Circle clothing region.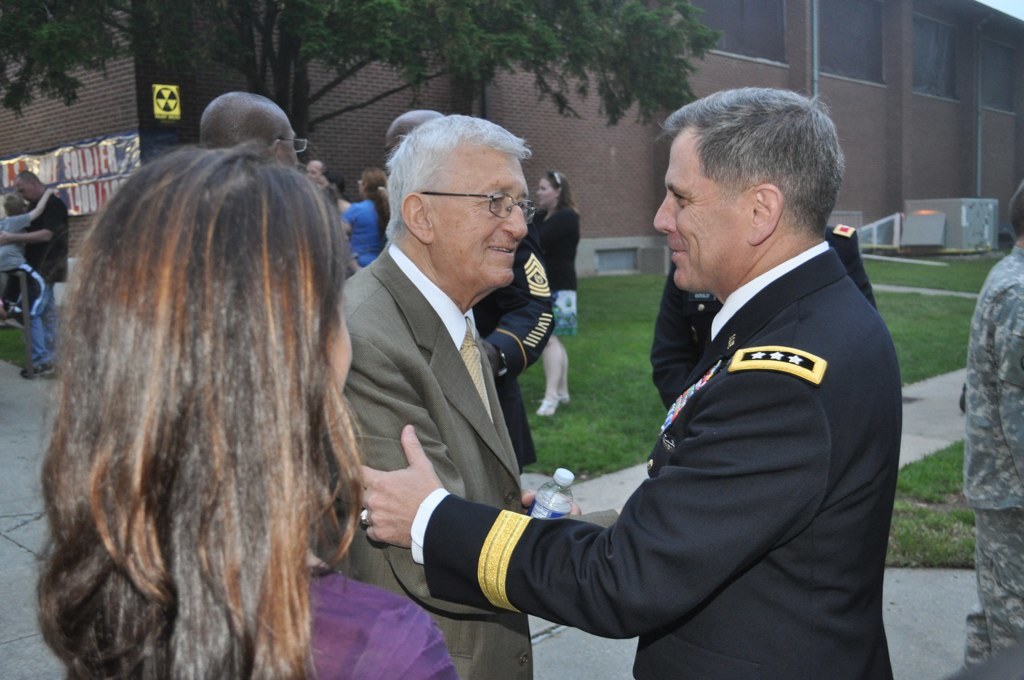
Region: x1=649, y1=220, x2=876, y2=407.
